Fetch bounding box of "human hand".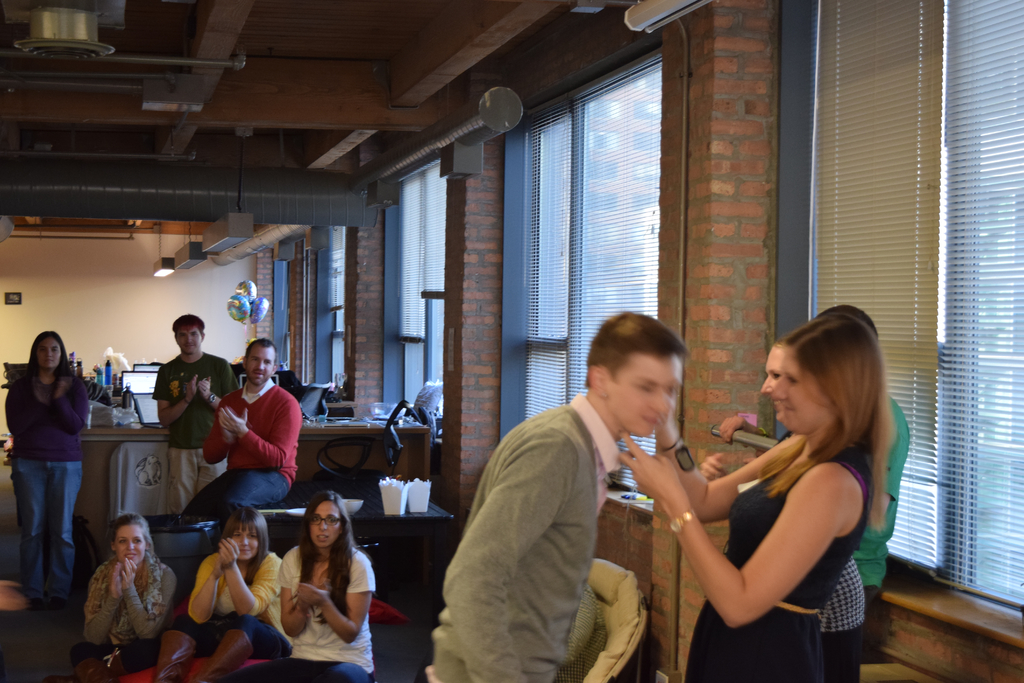
Bbox: x1=296, y1=583, x2=323, y2=609.
